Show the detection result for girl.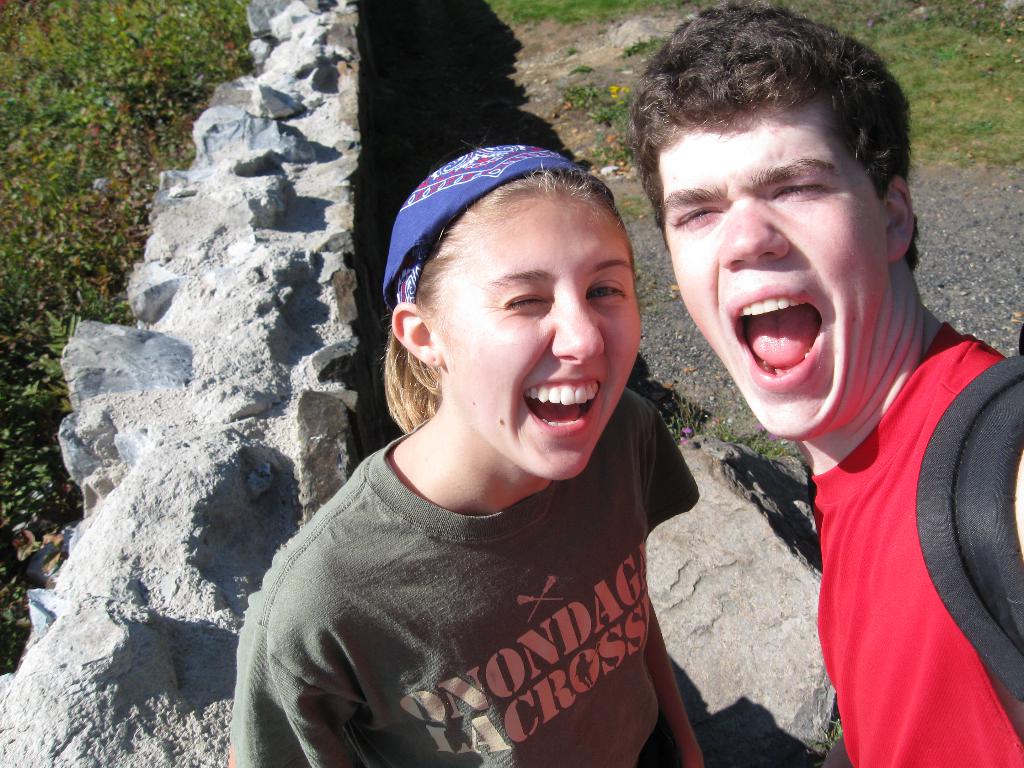
detection(227, 143, 701, 767).
